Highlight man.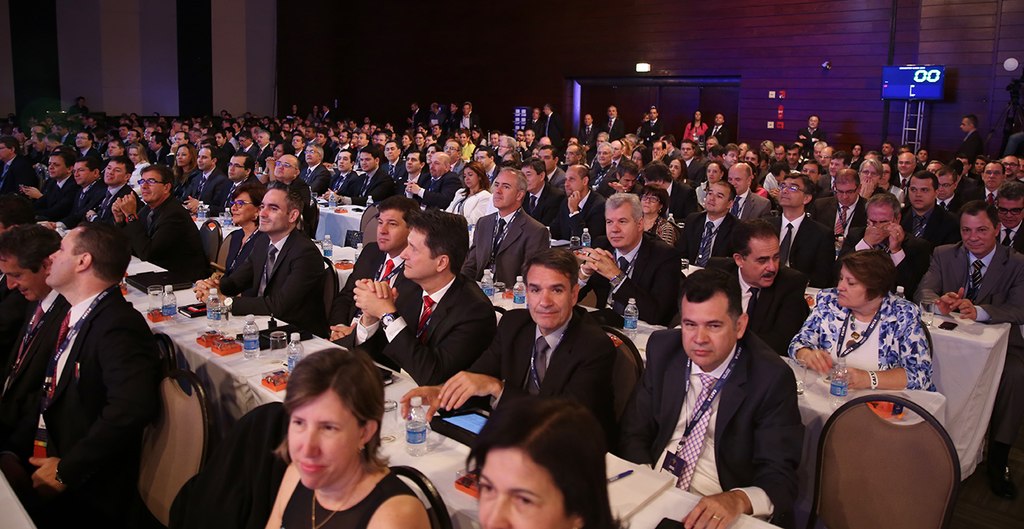
Highlighted region: detection(348, 118, 358, 129).
